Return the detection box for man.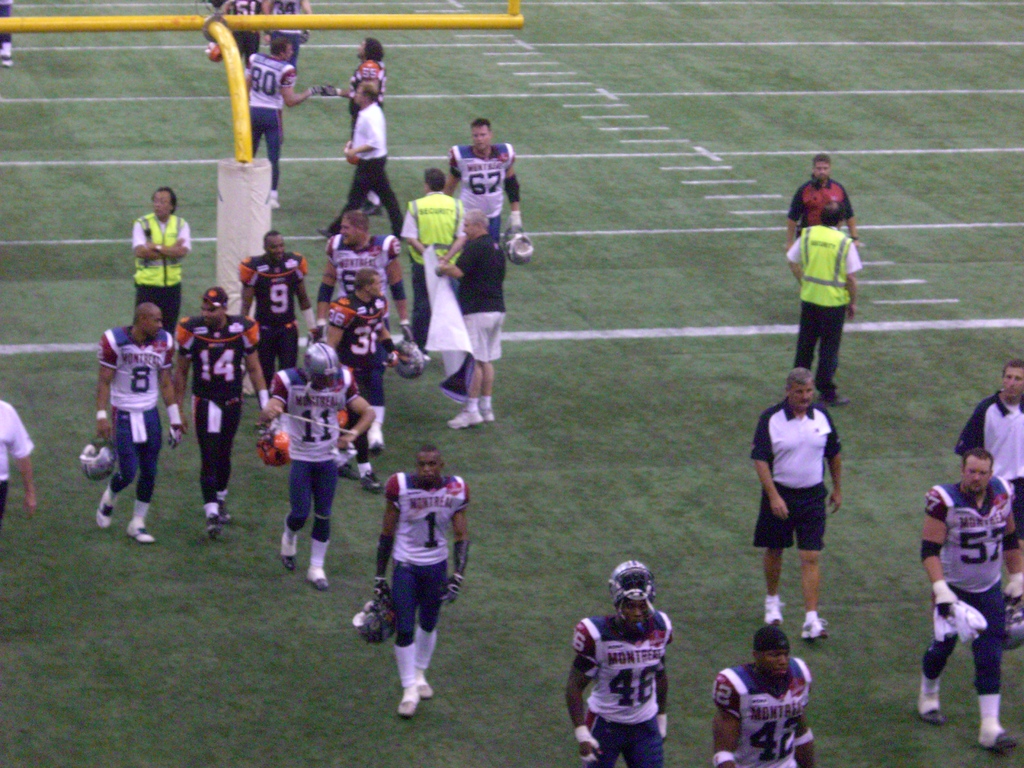
[x1=783, y1=204, x2=860, y2=405].
